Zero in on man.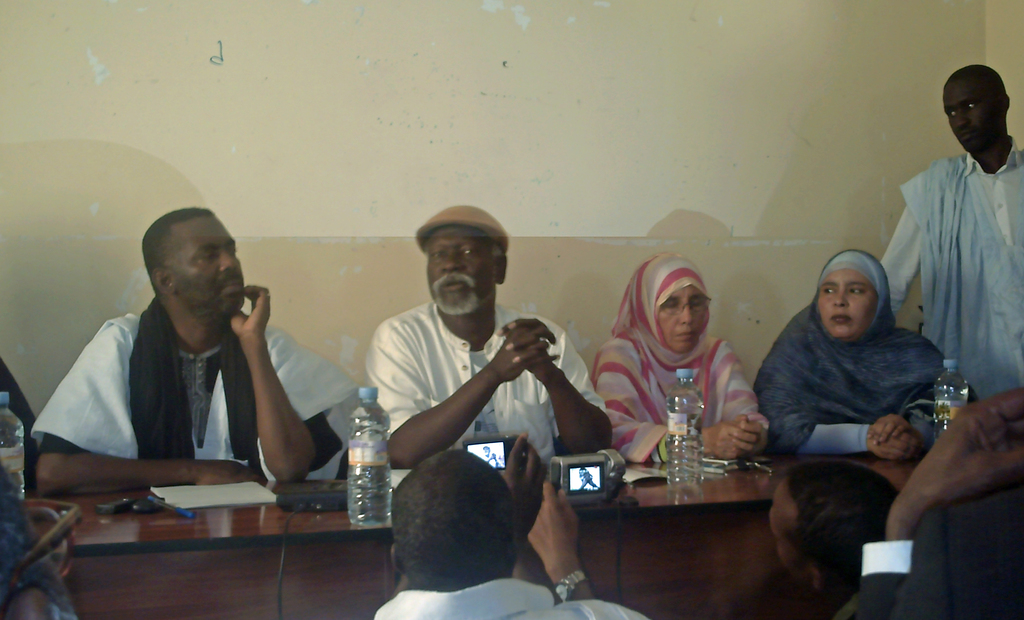
Zeroed in: l=366, t=201, r=614, b=458.
